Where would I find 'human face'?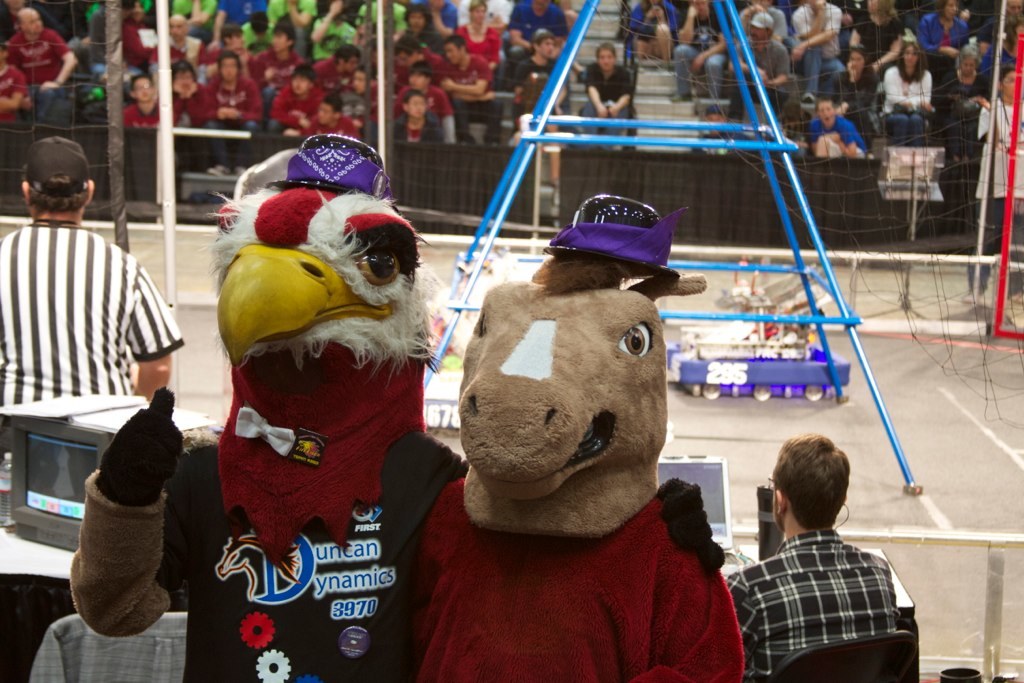
At left=596, top=53, right=620, bottom=72.
